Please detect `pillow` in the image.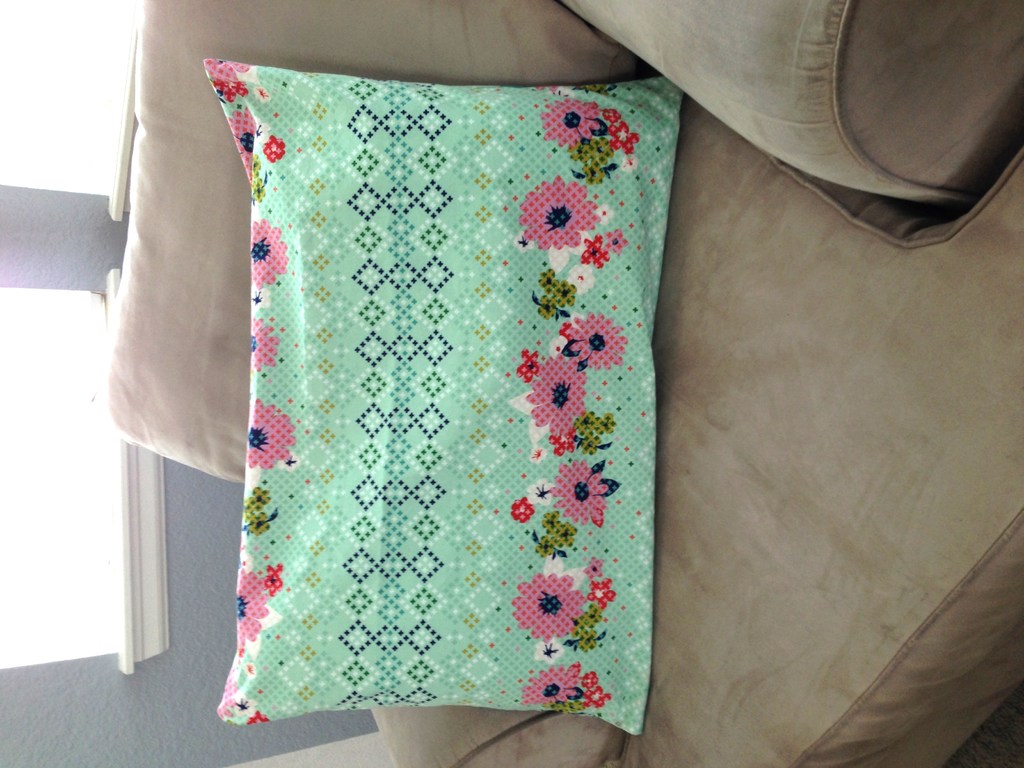
205/23/712/767.
